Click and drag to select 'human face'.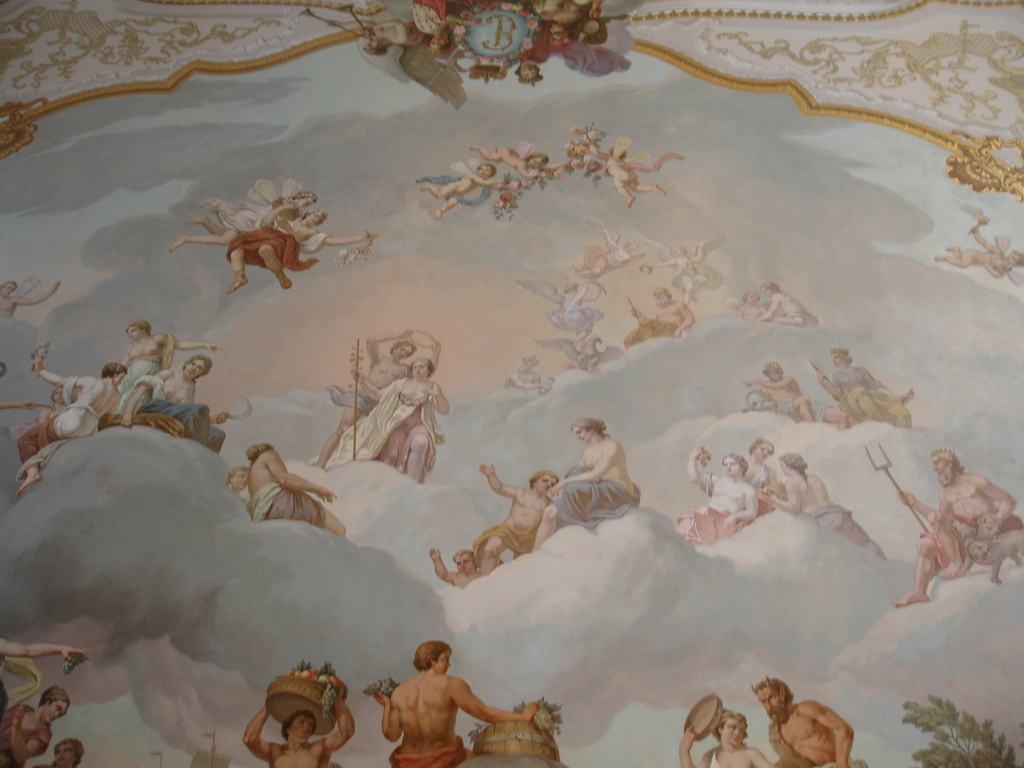
Selection: (755, 689, 782, 715).
